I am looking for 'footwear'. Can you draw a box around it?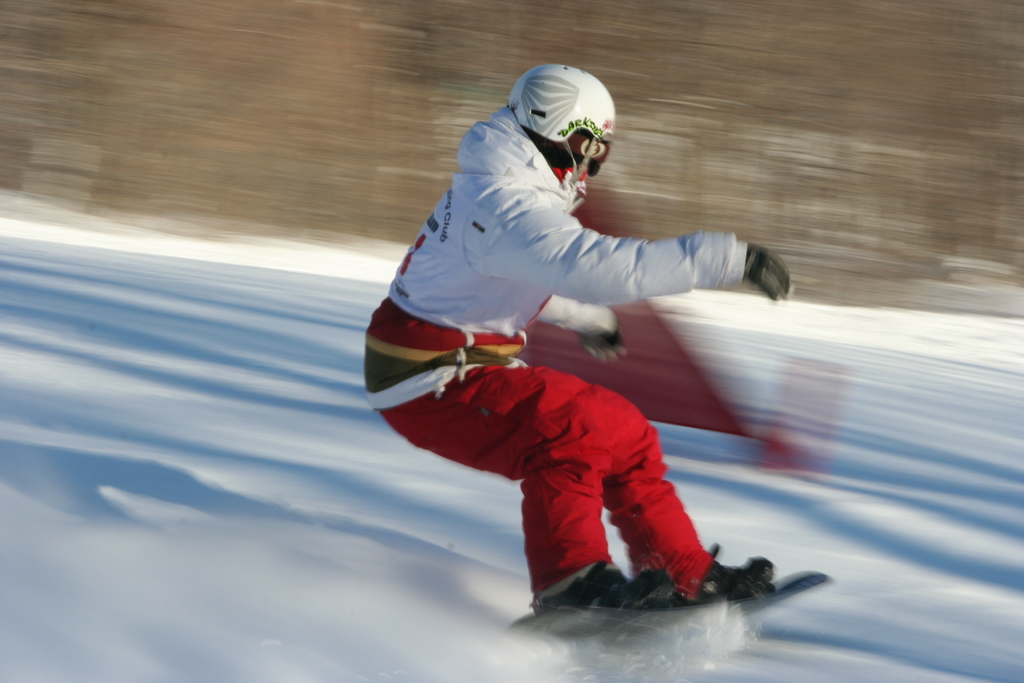
Sure, the bounding box is {"left": 702, "top": 552, "right": 767, "bottom": 605}.
